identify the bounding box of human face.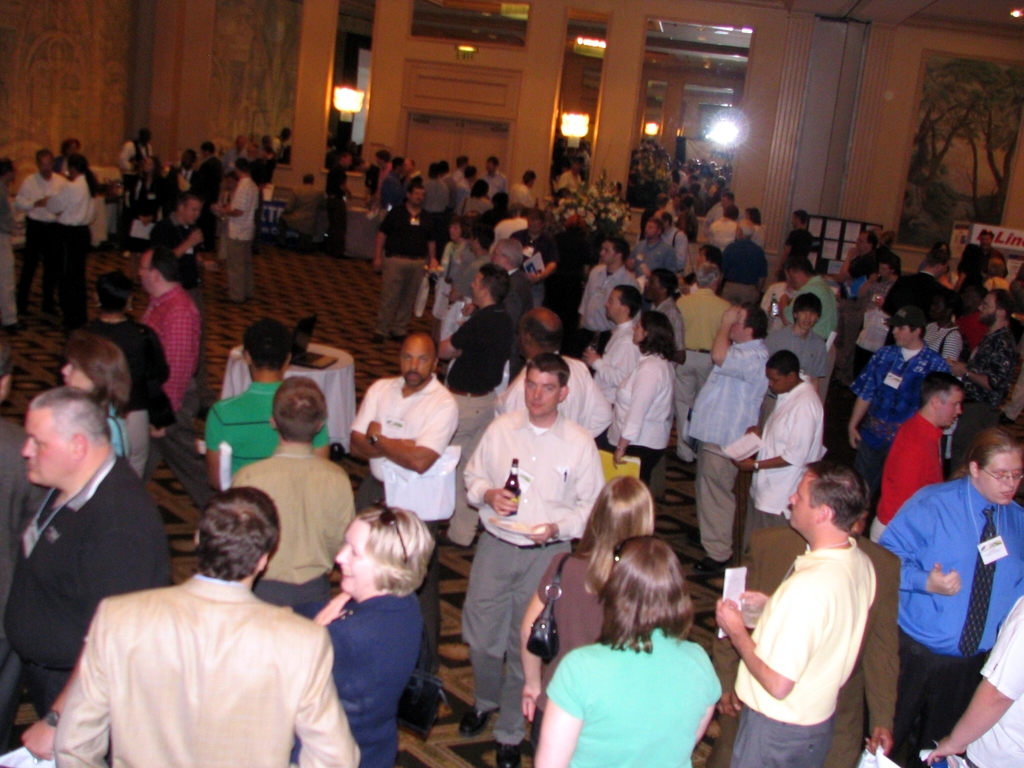
800:312:817:328.
